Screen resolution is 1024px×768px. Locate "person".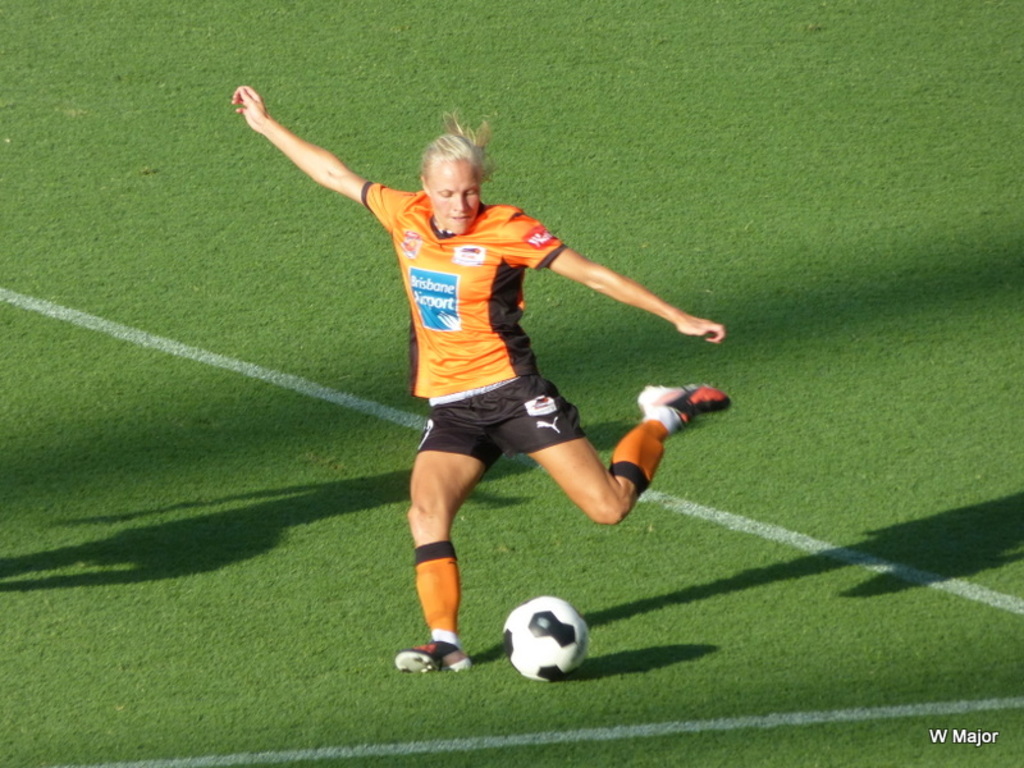
x1=230 y1=82 x2=731 y2=677.
